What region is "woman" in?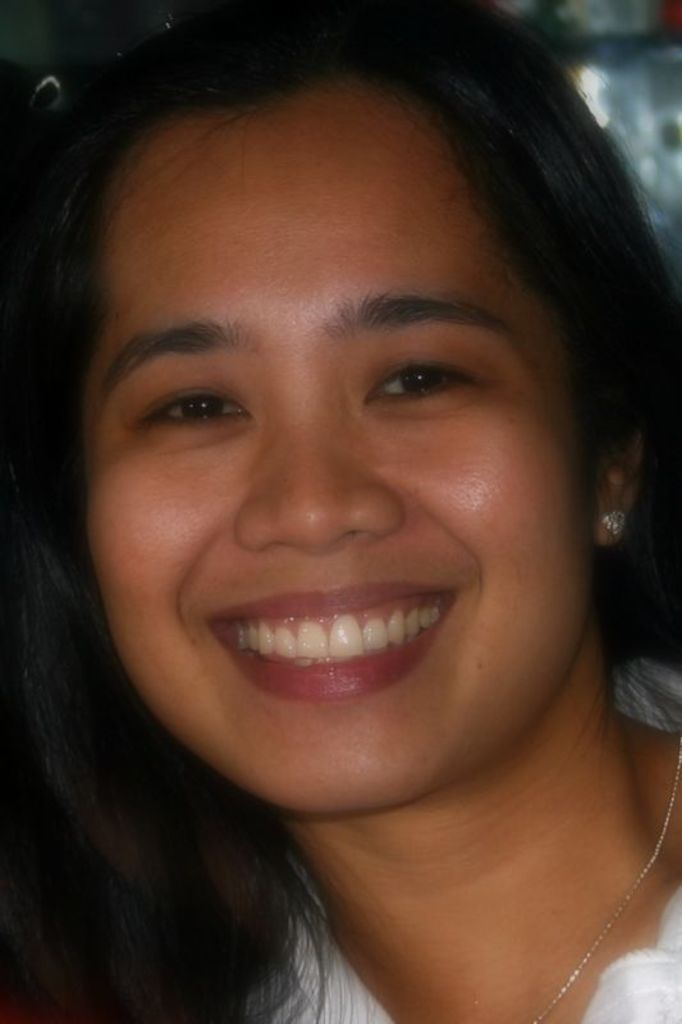
0:0:681:1023.
